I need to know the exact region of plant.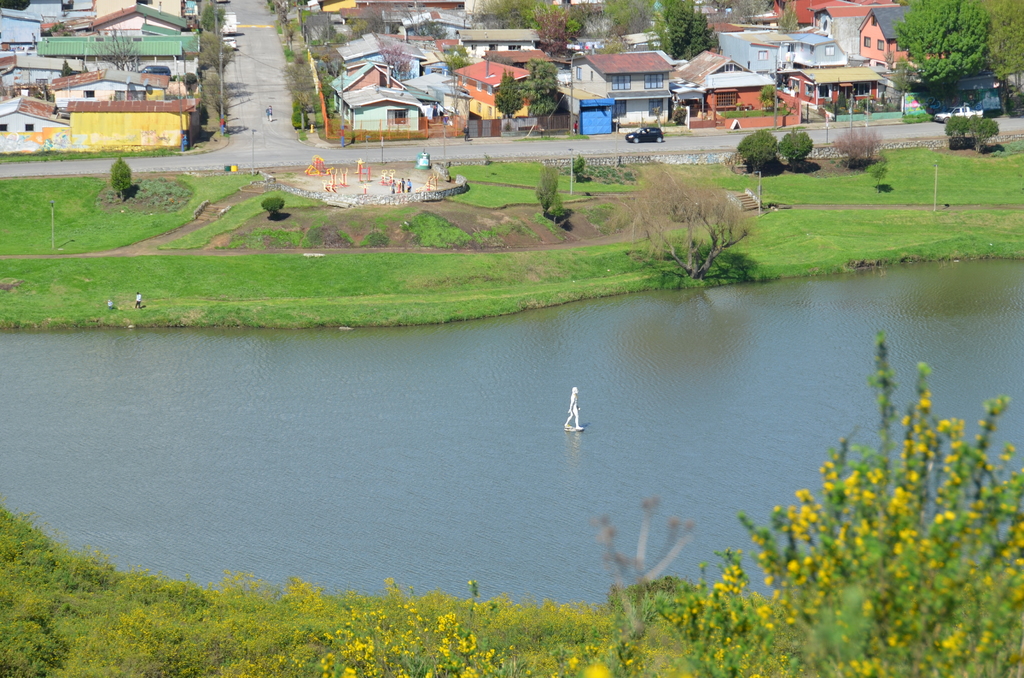
Region: <box>778,0,796,31</box>.
